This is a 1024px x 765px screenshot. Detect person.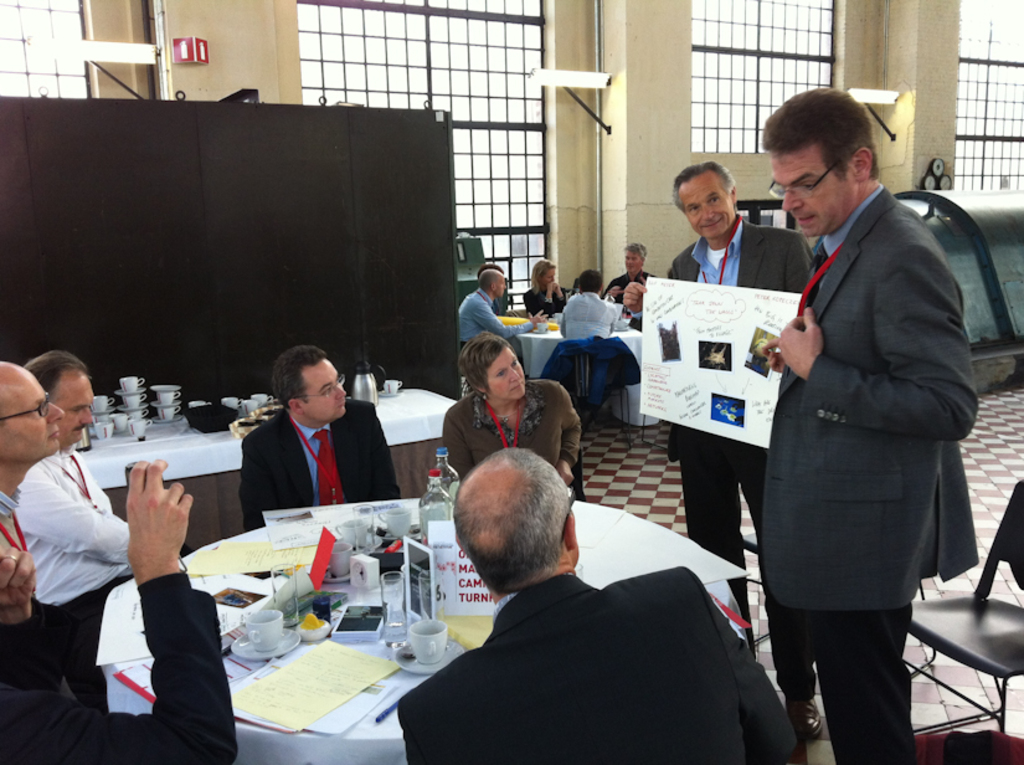
x1=601, y1=241, x2=662, y2=314.
